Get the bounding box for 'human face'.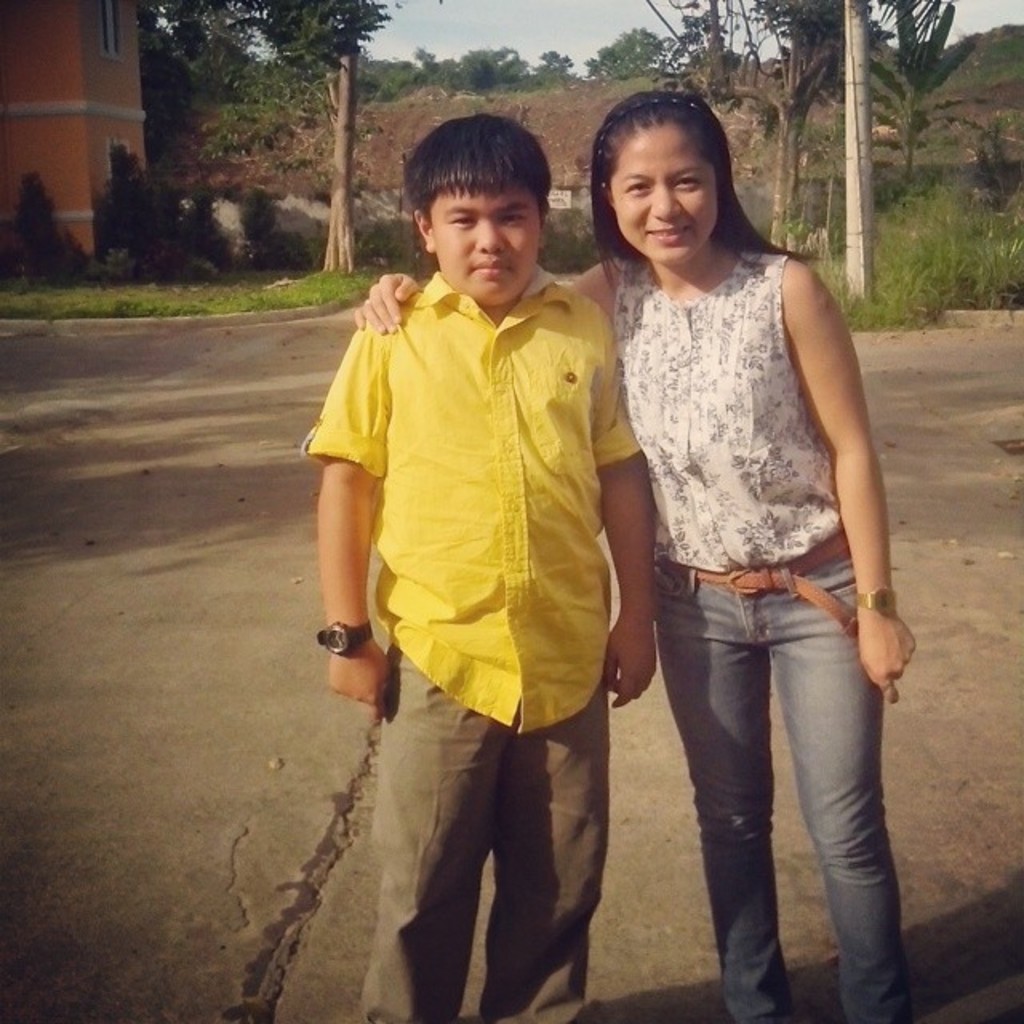
x1=427, y1=178, x2=541, y2=312.
